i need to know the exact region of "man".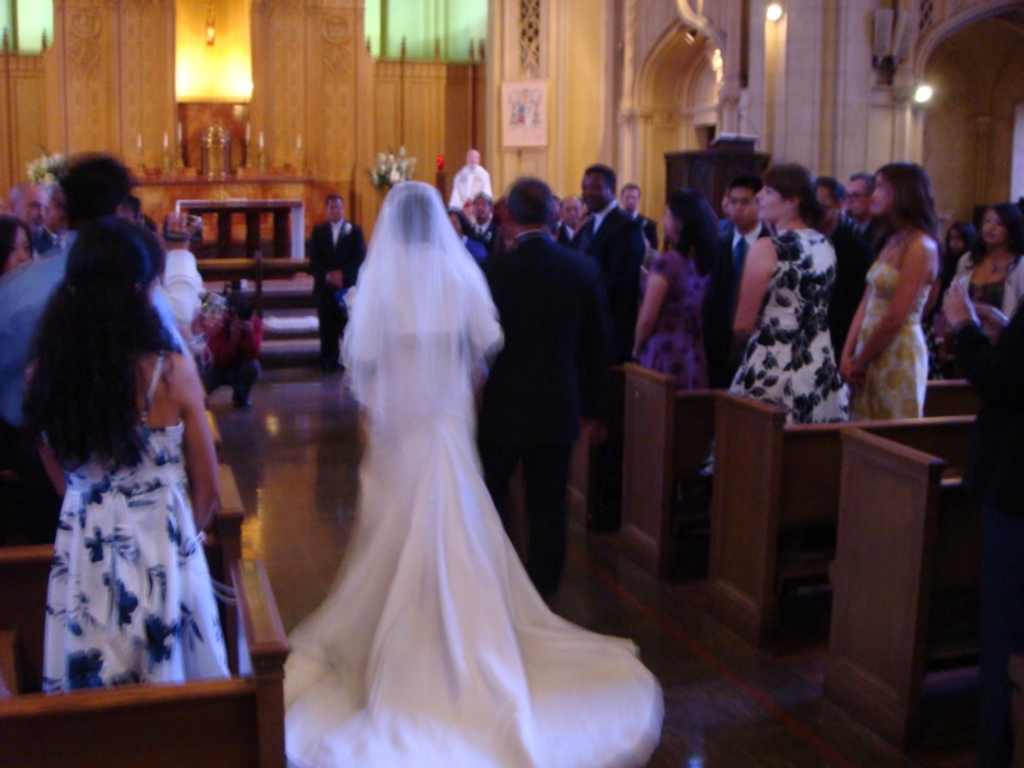
Region: <region>477, 175, 611, 590</region>.
